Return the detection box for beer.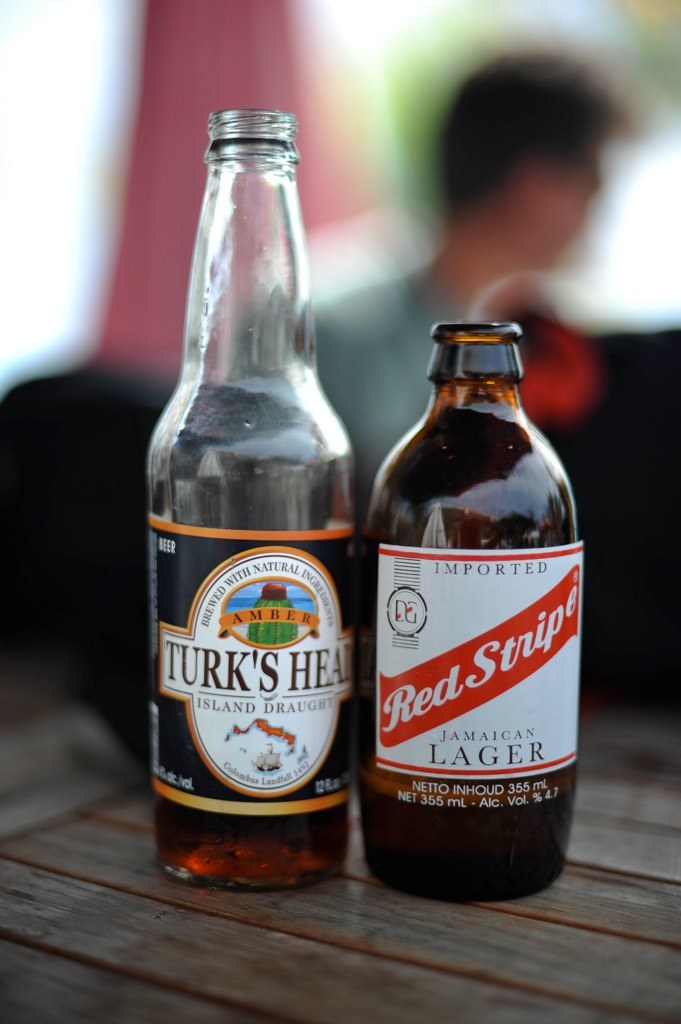
<region>357, 322, 604, 900</region>.
